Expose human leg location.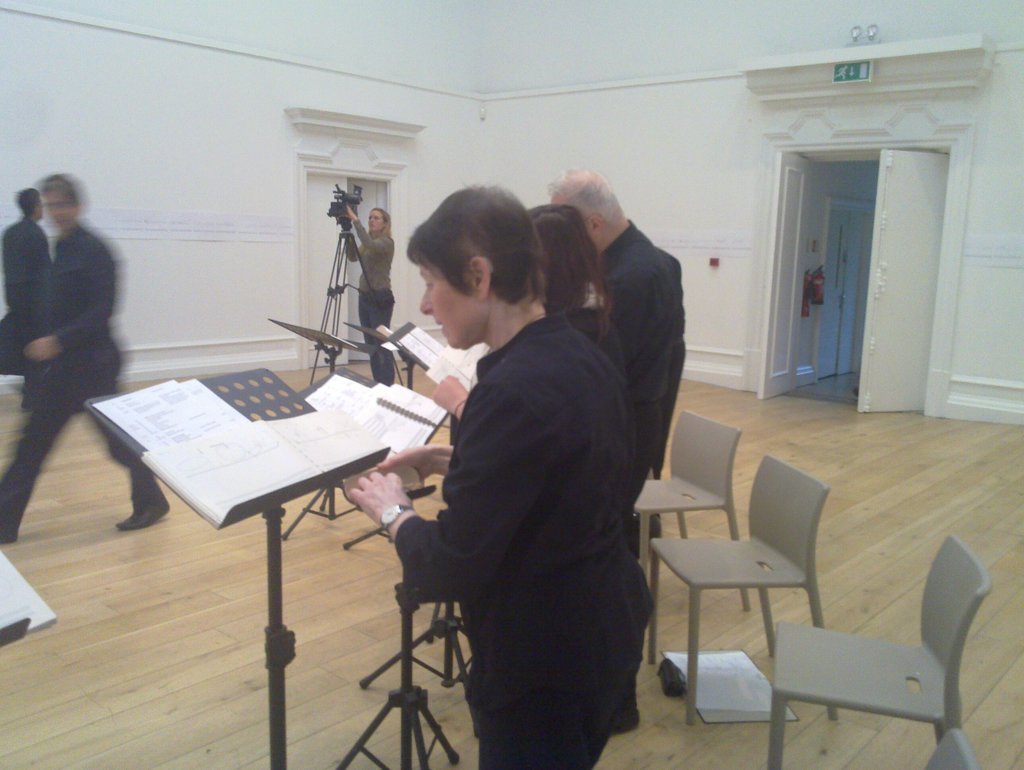
Exposed at 482/722/601/769.
